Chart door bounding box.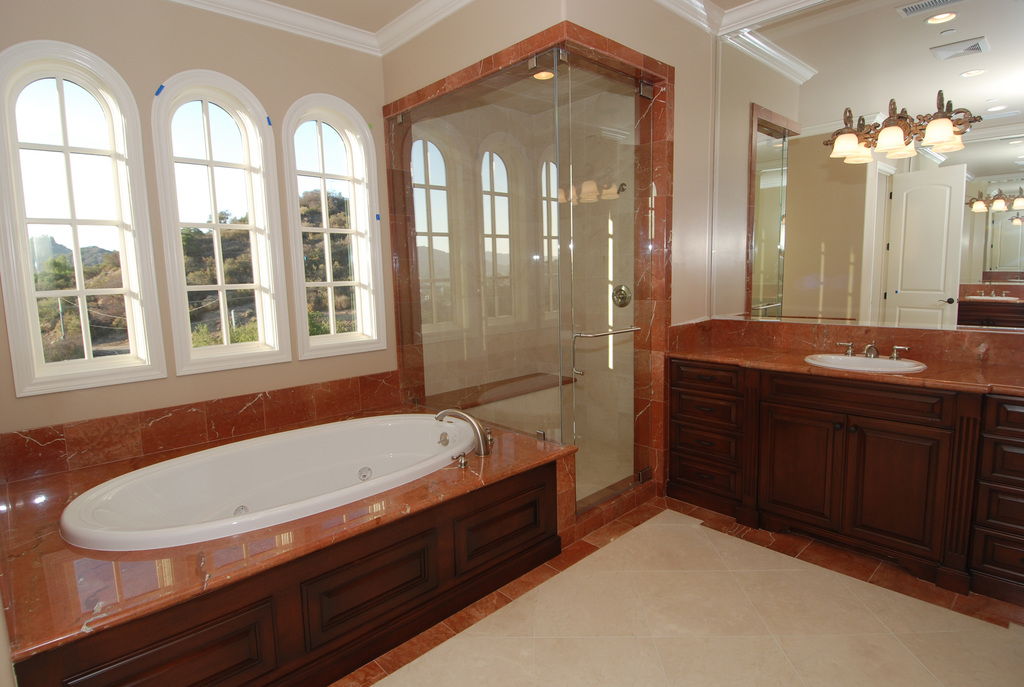
Charted: 566:53:651:493.
